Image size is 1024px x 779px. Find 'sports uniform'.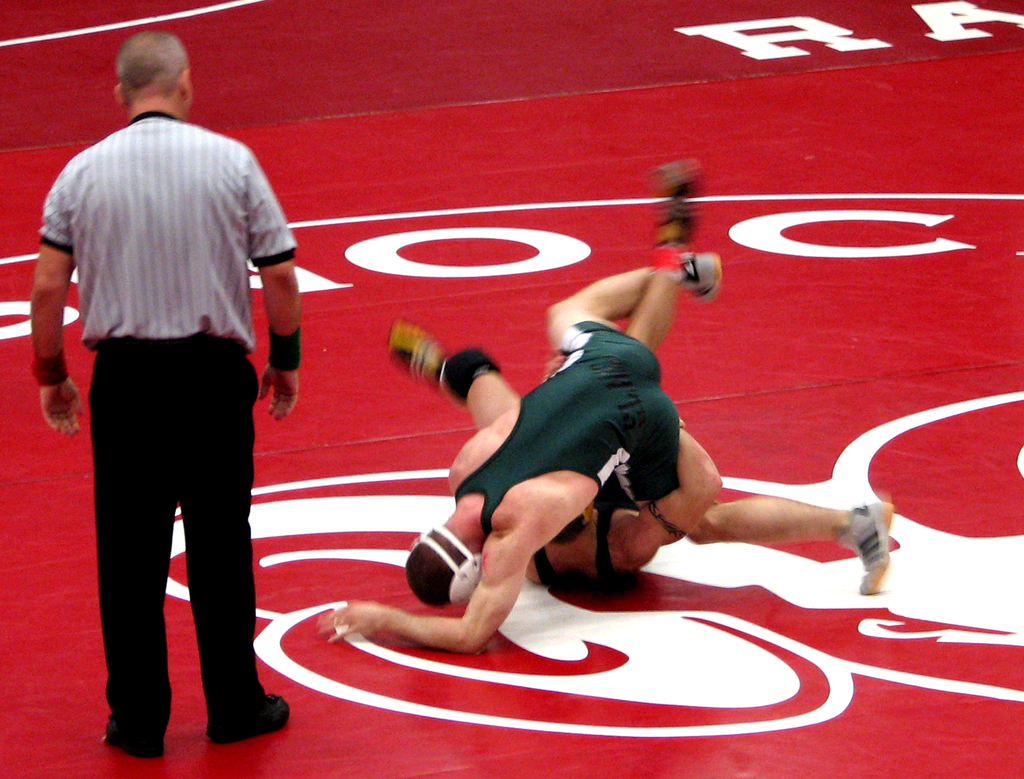
525/472/662/589.
